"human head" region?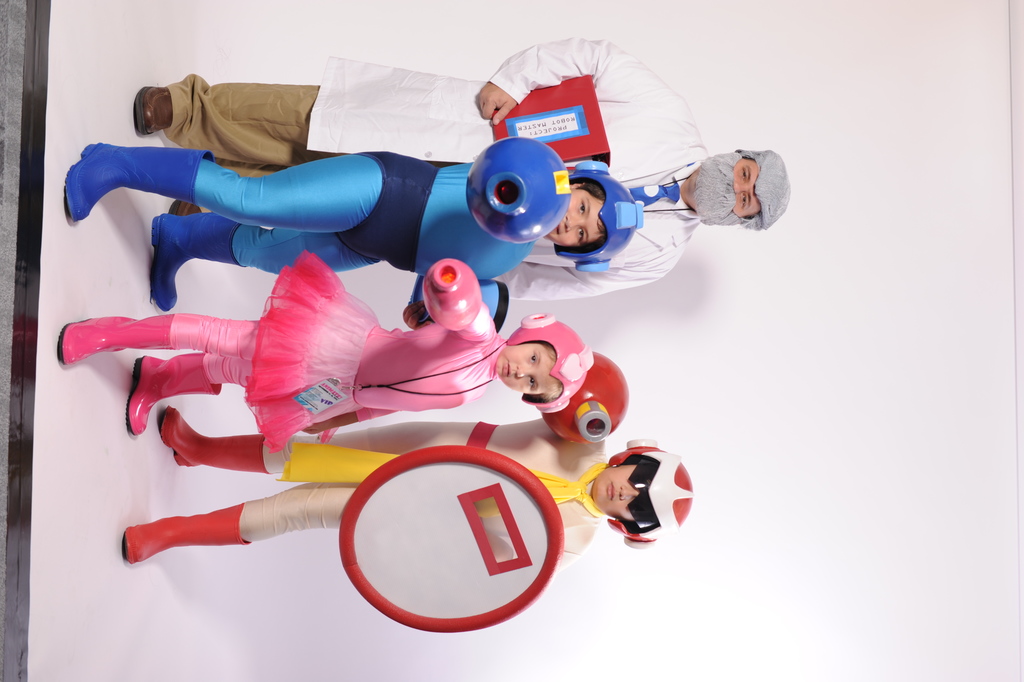
select_region(539, 161, 640, 247)
